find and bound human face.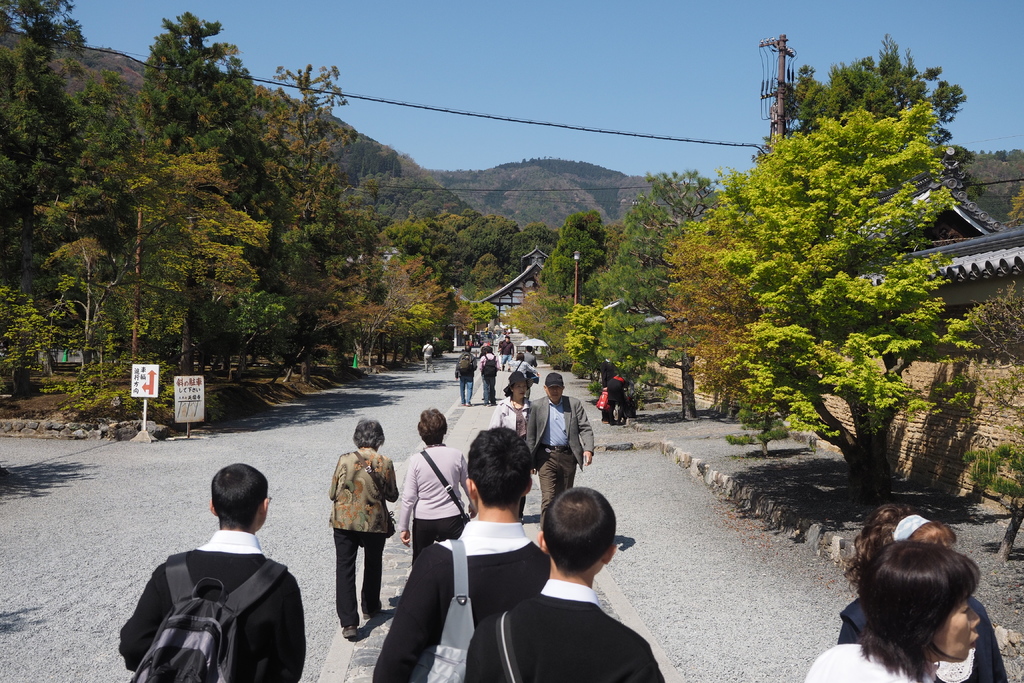
Bound: detection(545, 385, 563, 402).
